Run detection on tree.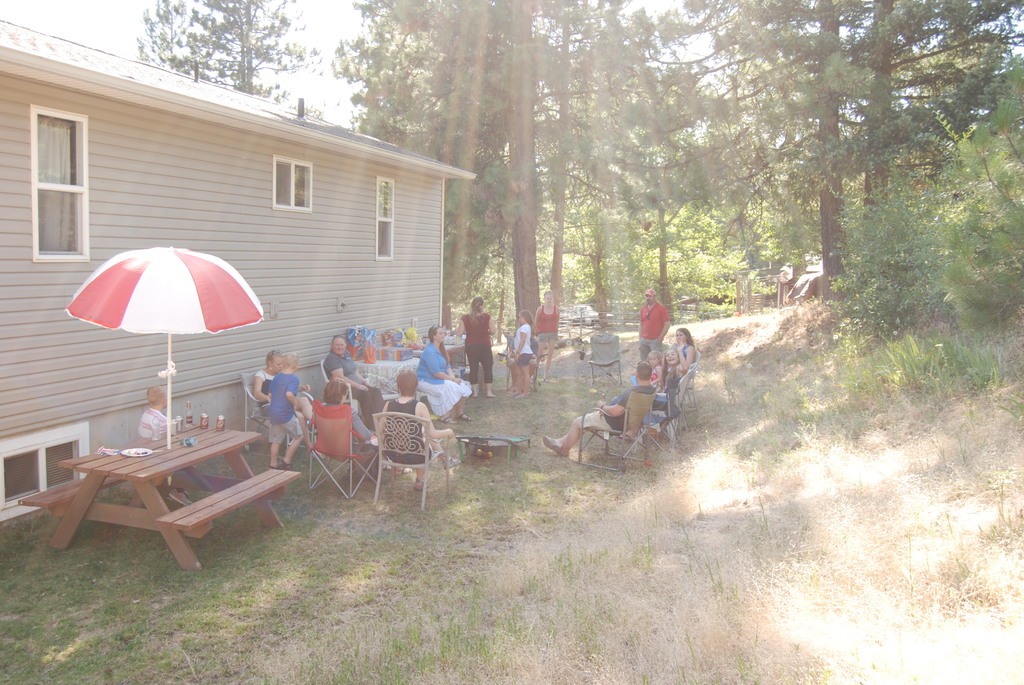
Result: region(577, 0, 741, 313).
